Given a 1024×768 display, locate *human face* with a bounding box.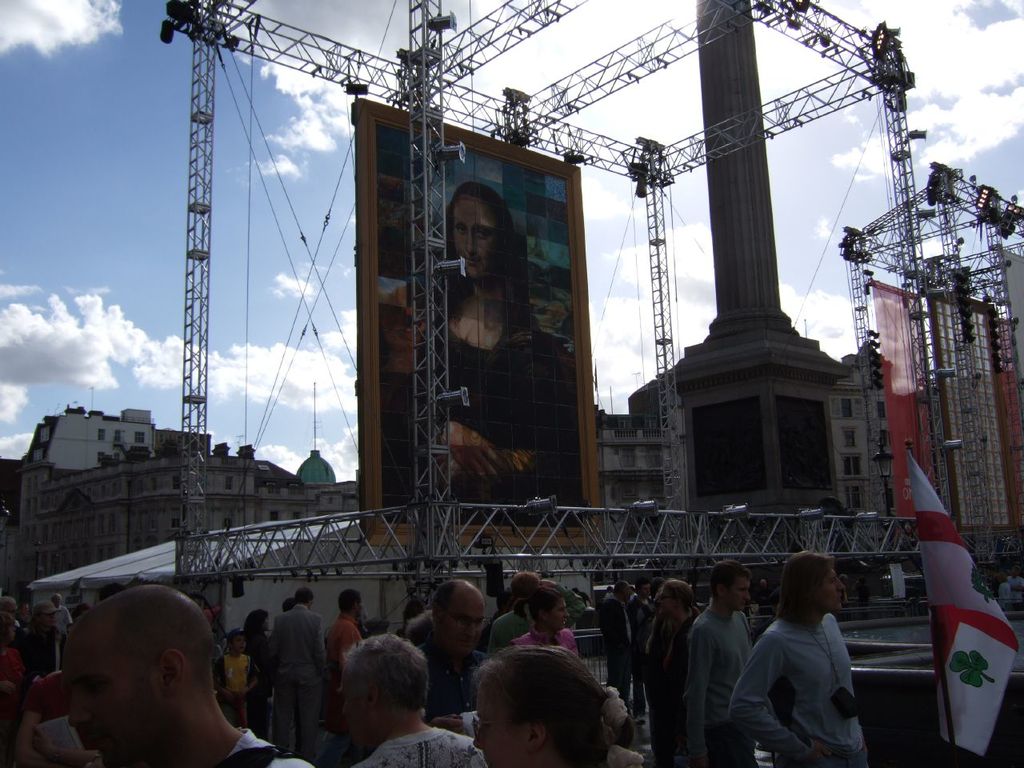
Located: [left=729, top=581, right=749, bottom=614].
